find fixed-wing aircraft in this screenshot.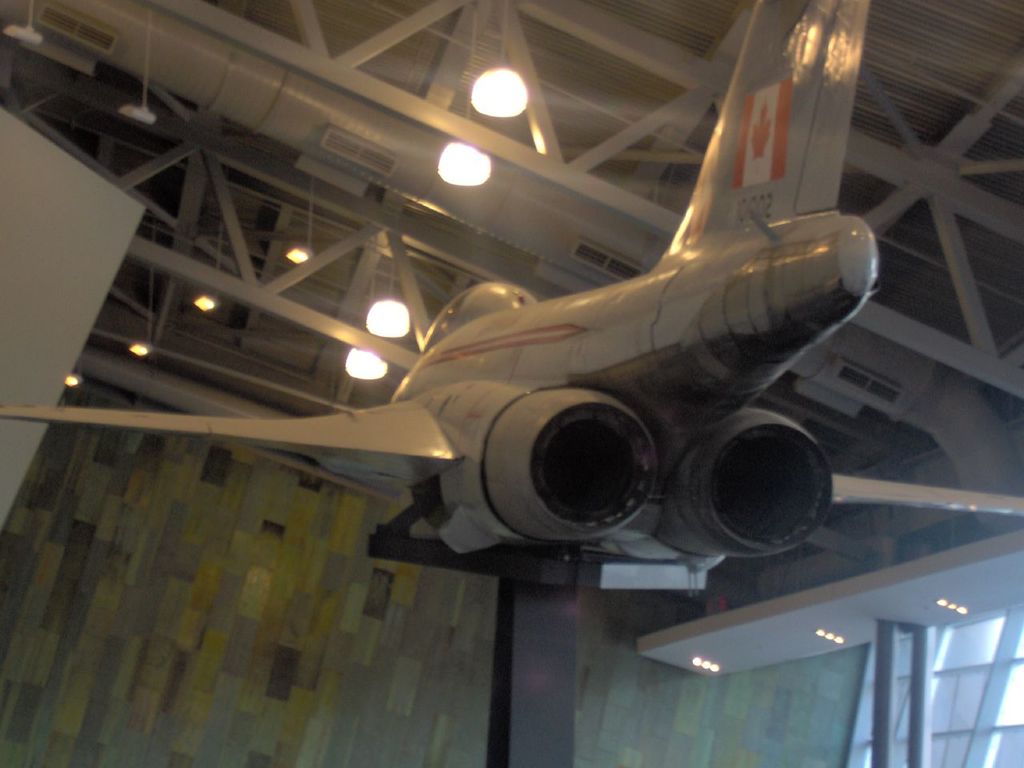
The bounding box for fixed-wing aircraft is [left=14, top=0, right=1017, bottom=586].
